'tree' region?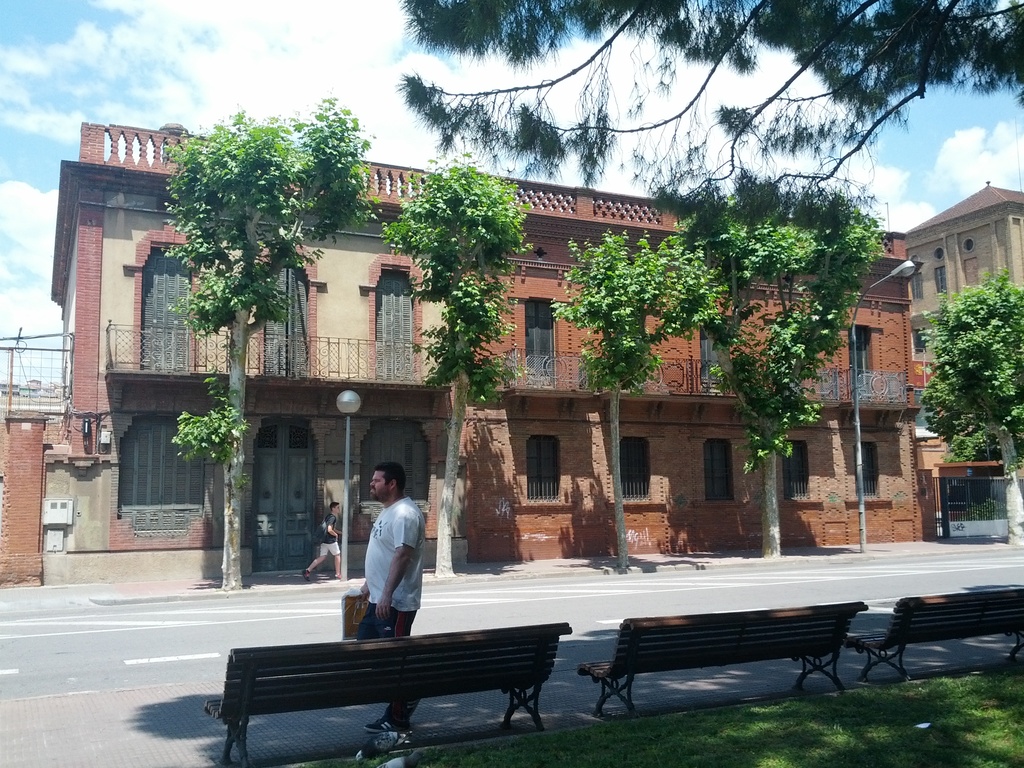
BBox(701, 189, 899, 556)
